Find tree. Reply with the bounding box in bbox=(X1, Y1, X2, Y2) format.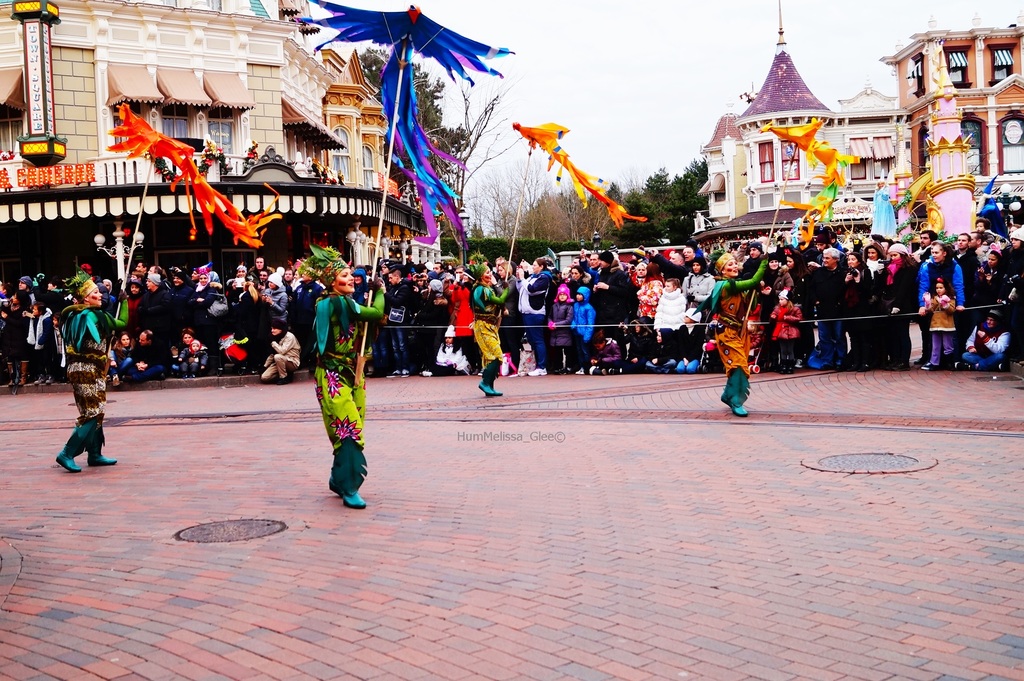
bbox=(471, 164, 626, 257).
